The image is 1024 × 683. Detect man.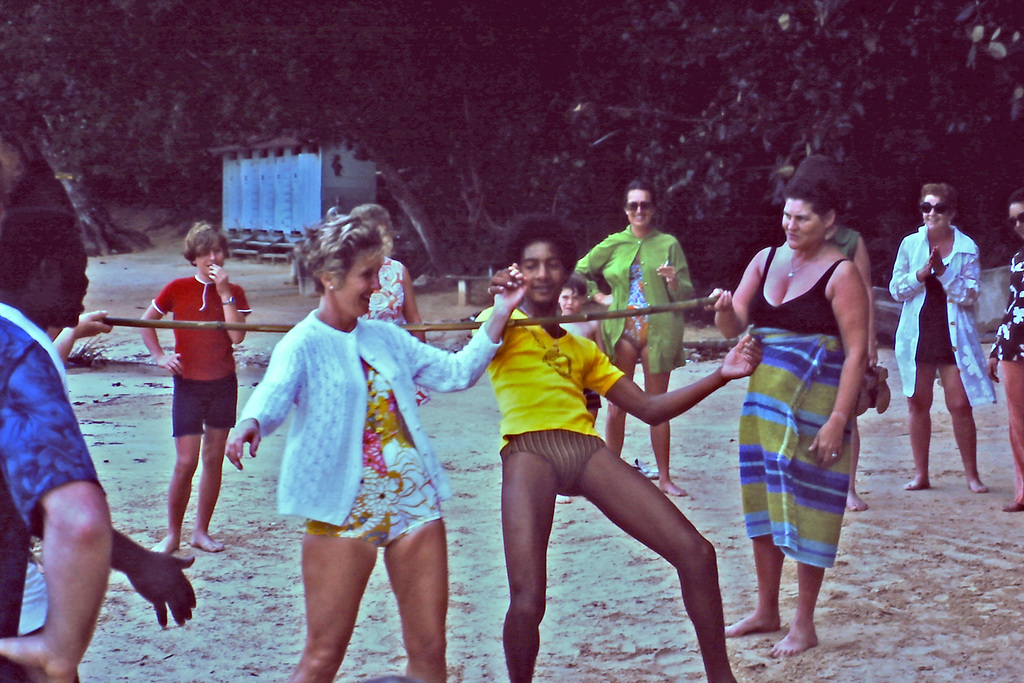
Detection: [4, 251, 187, 675].
